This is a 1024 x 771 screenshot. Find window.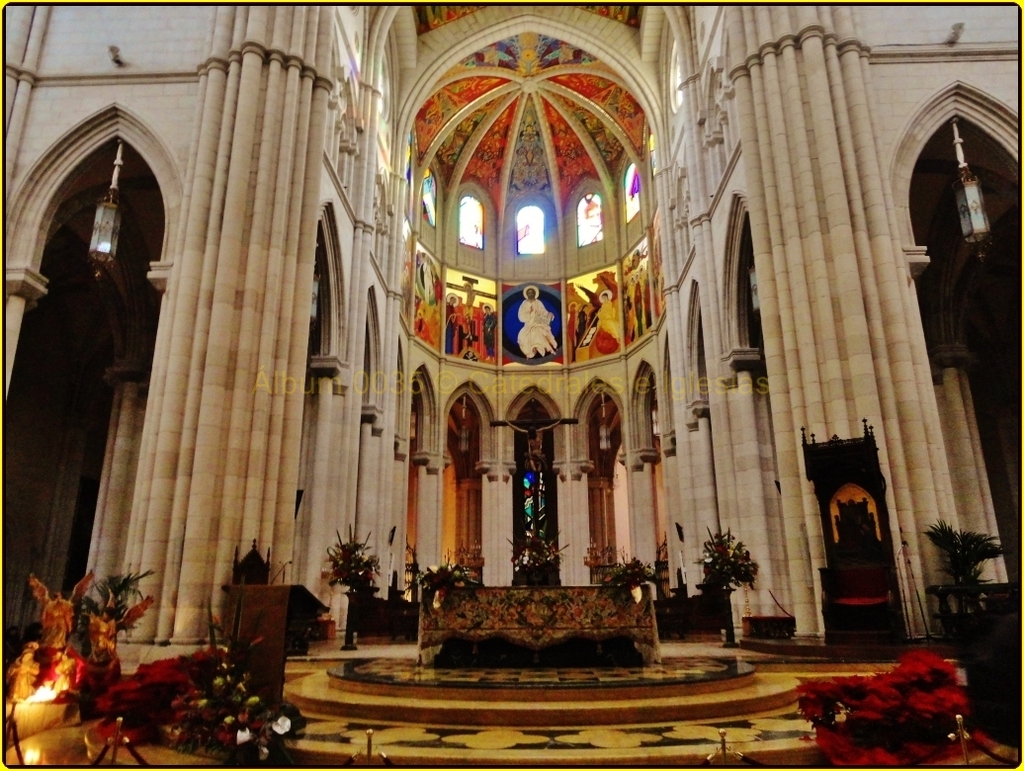
Bounding box: 514 202 548 258.
